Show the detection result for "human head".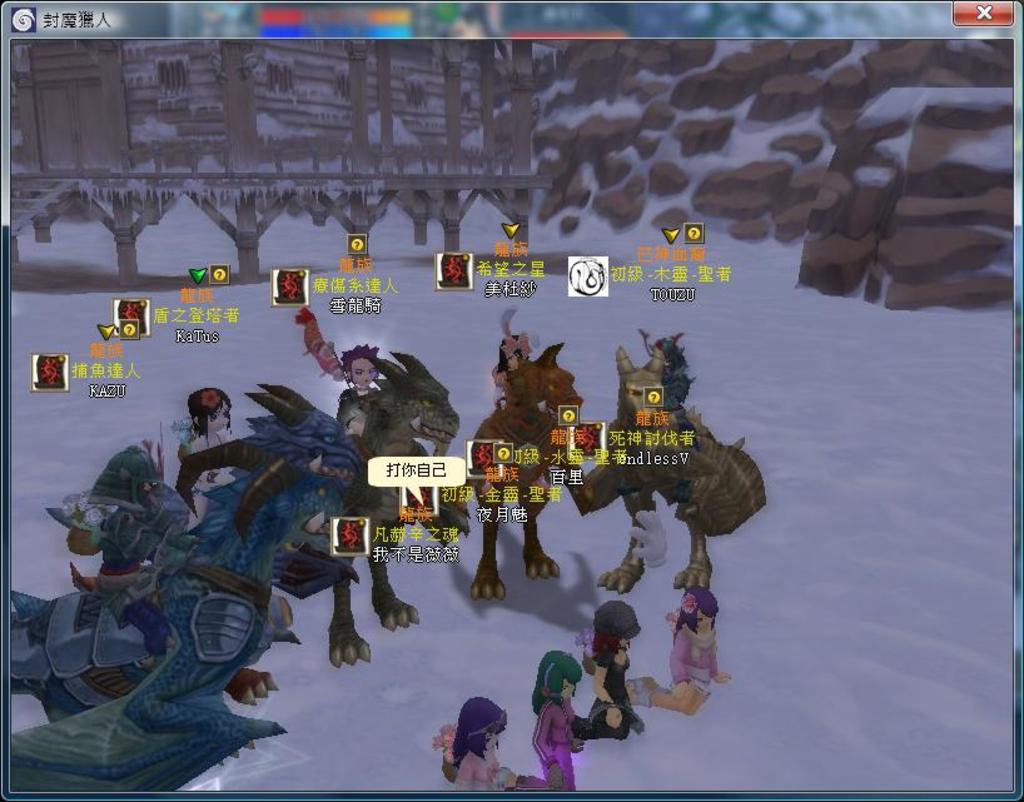
339/344/382/389.
